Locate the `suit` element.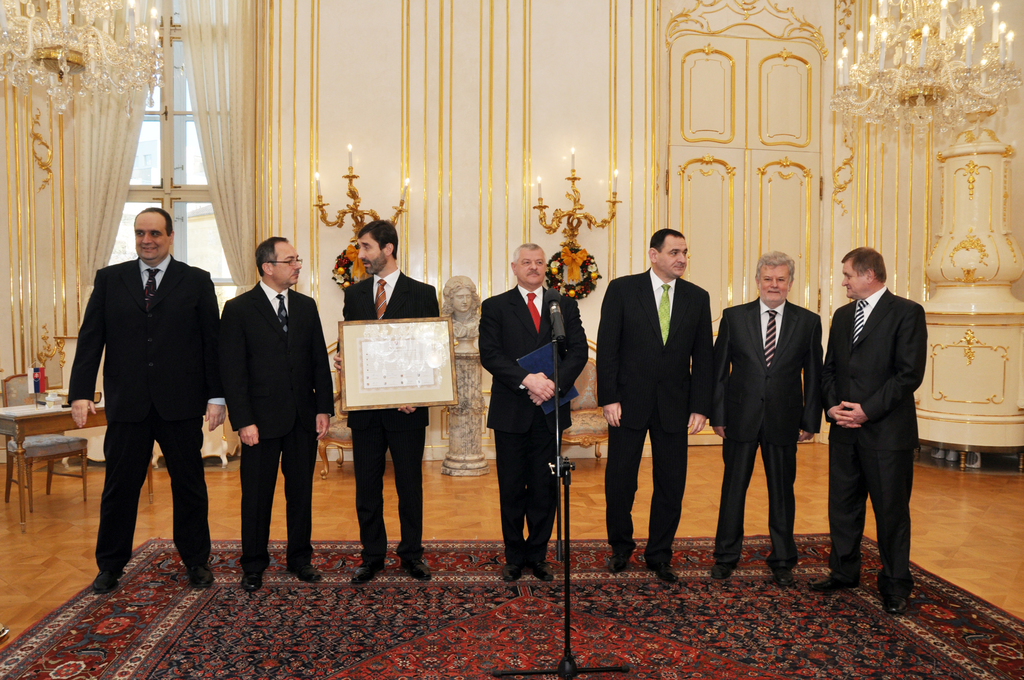
Element bbox: <region>703, 290, 824, 578</region>.
